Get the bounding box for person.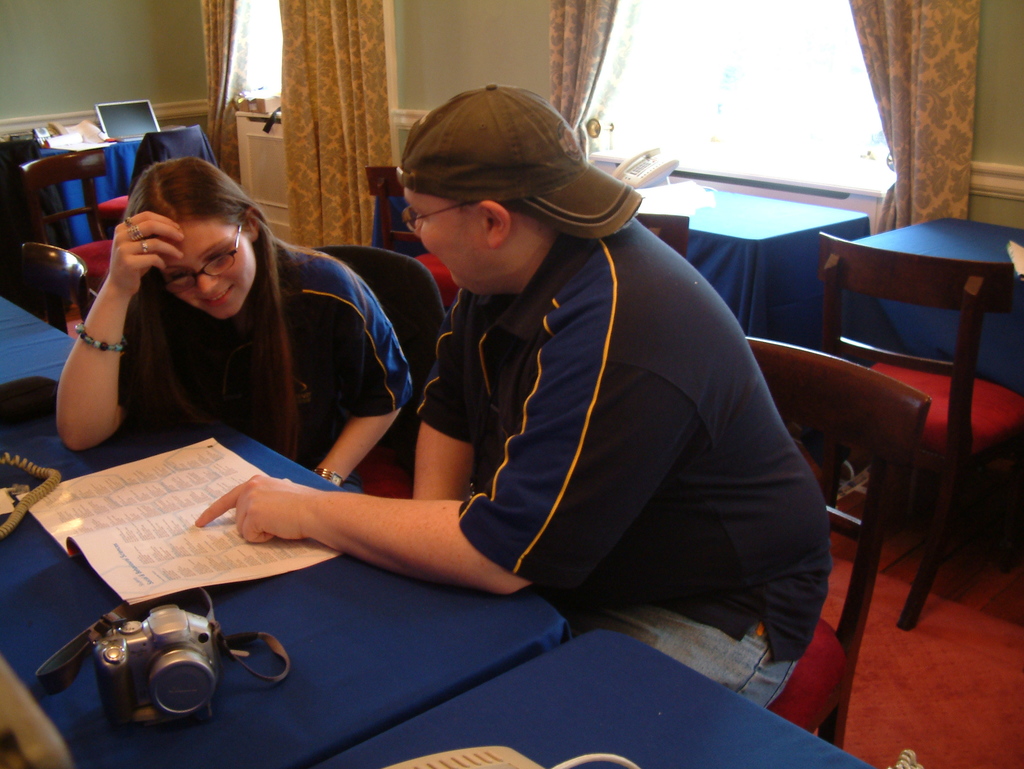
x1=56 y1=161 x2=417 y2=493.
